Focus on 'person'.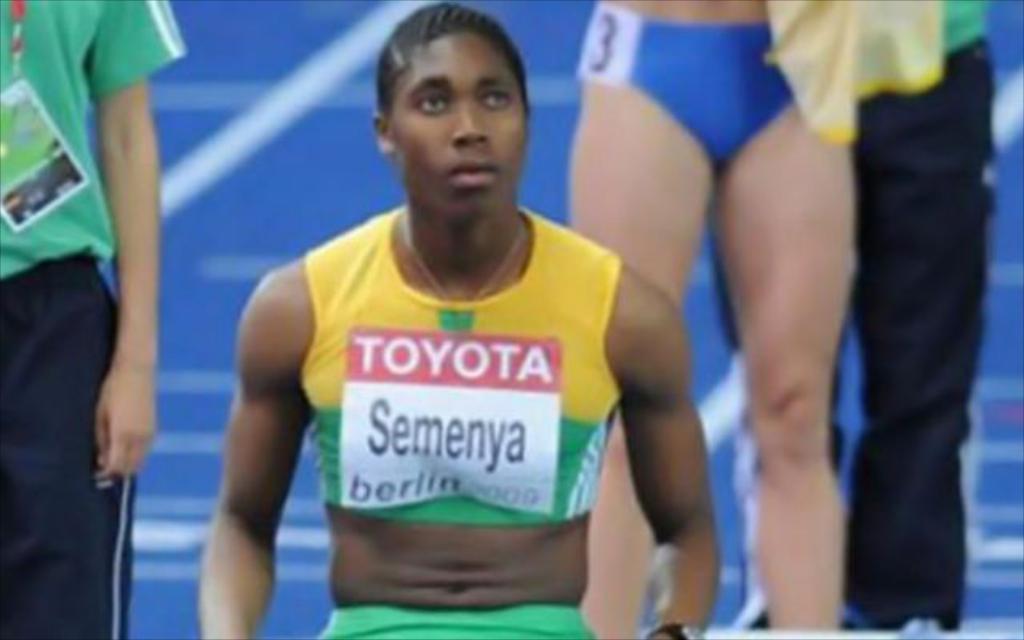
Focused at region(219, 22, 685, 638).
